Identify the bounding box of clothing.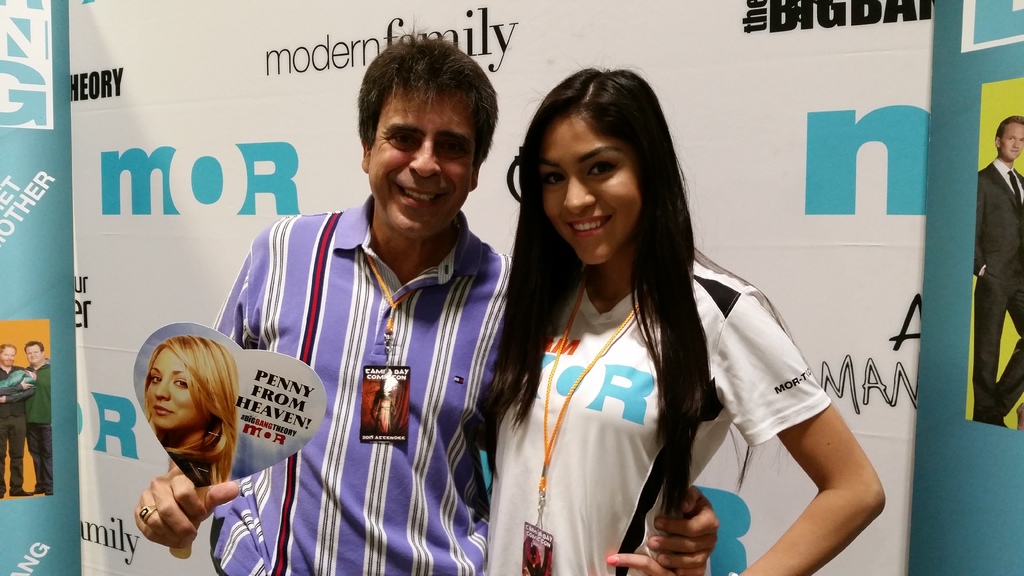
x1=484 y1=229 x2=835 y2=575.
